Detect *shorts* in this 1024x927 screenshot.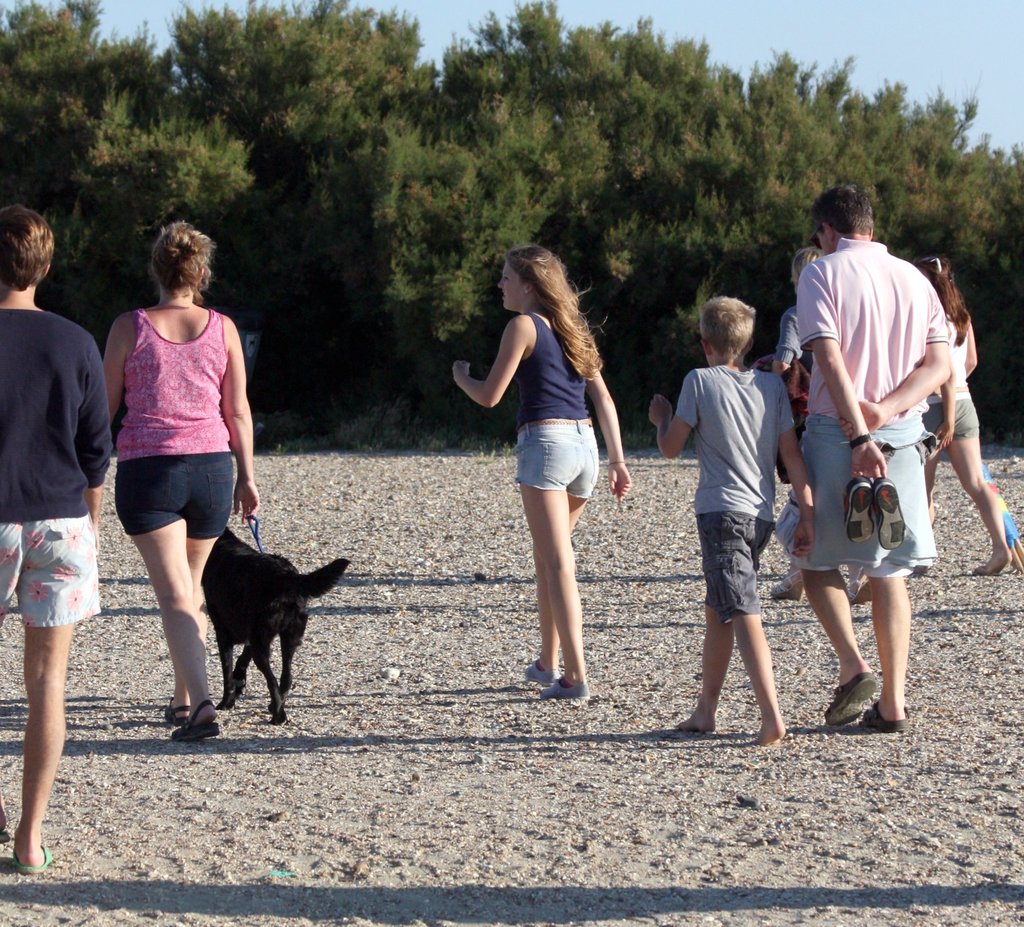
Detection: pyautogui.locateOnScreen(796, 420, 921, 577).
